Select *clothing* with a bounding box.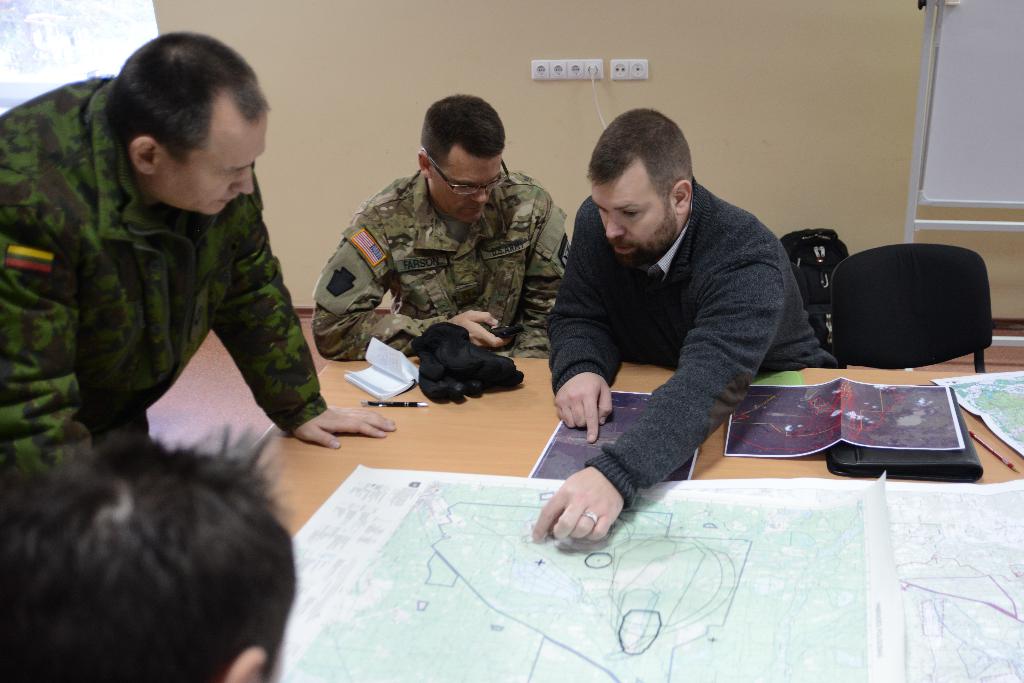
(left=543, top=177, right=838, bottom=508).
